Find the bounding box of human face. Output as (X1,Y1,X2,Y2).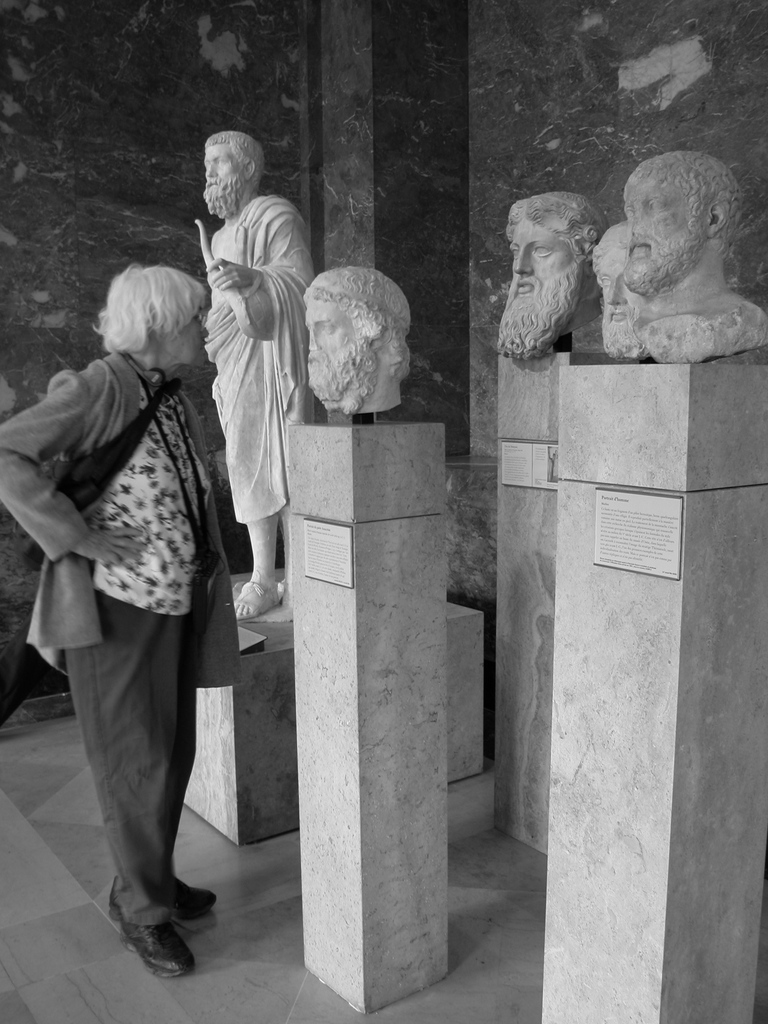
(307,295,353,395).
